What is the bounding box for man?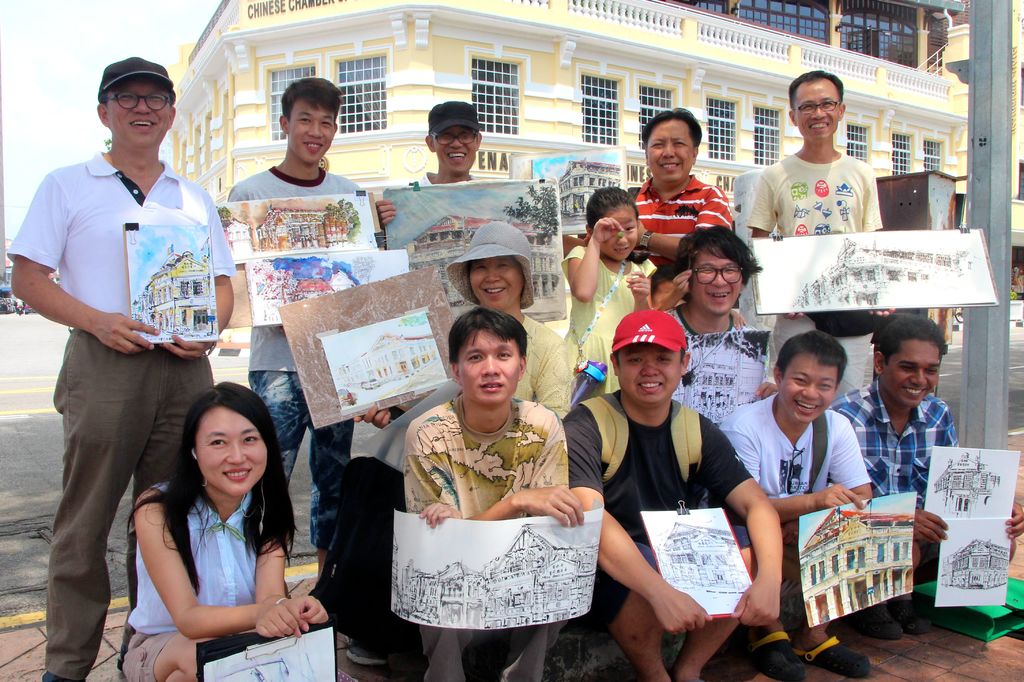
box=[564, 105, 733, 267].
